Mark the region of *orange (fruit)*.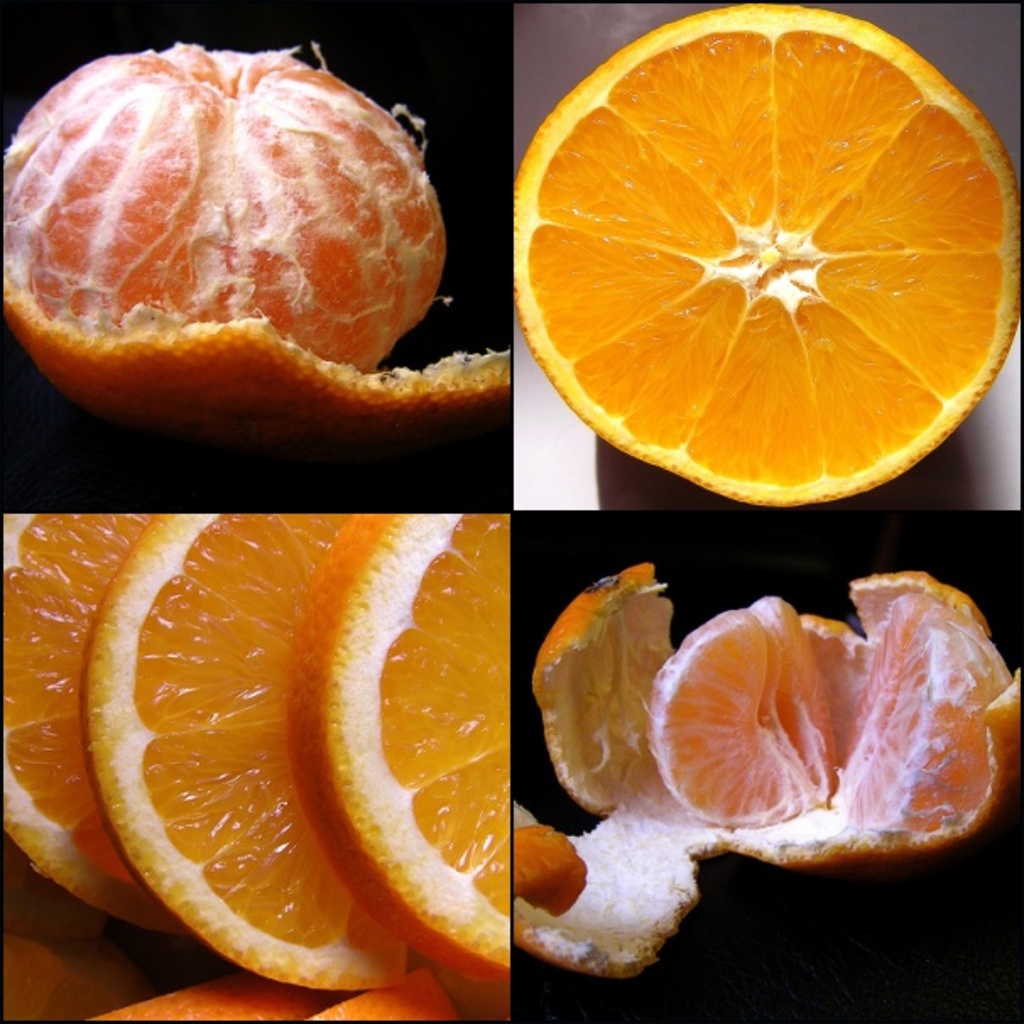
Region: Rect(517, 0, 1022, 490).
